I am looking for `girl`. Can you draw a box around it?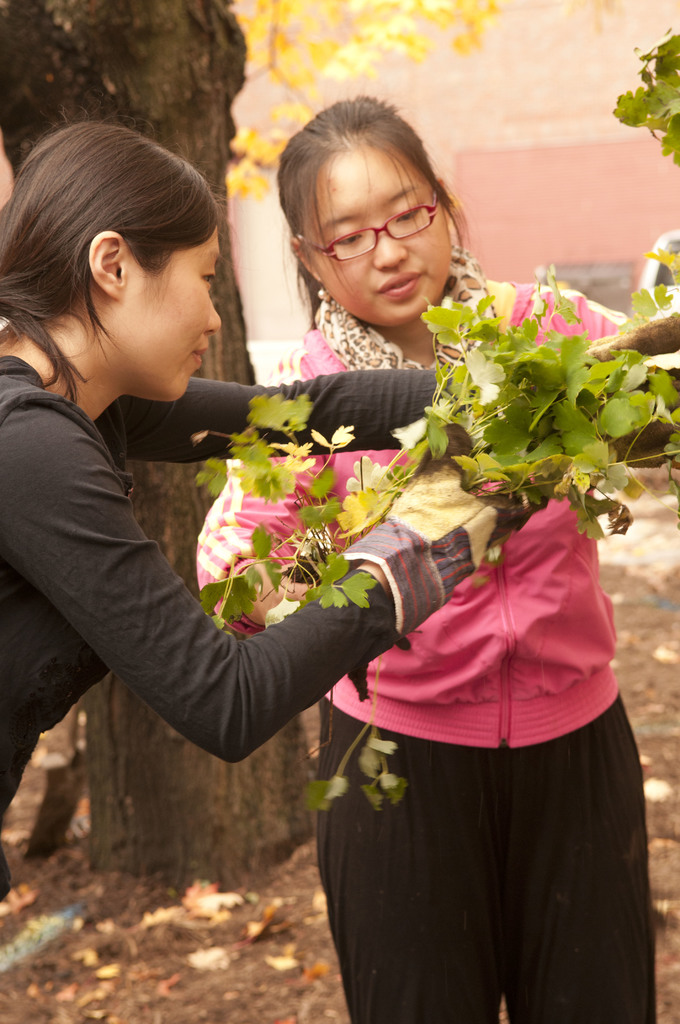
Sure, the bounding box is (192, 88, 639, 1023).
